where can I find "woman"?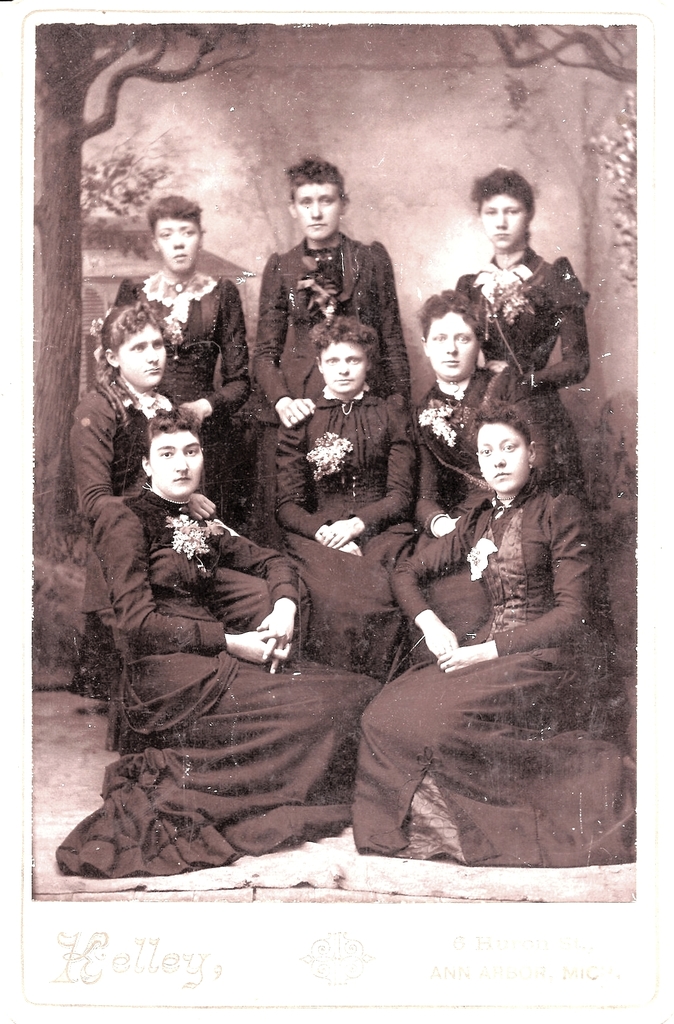
You can find it at bbox=[45, 408, 389, 877].
